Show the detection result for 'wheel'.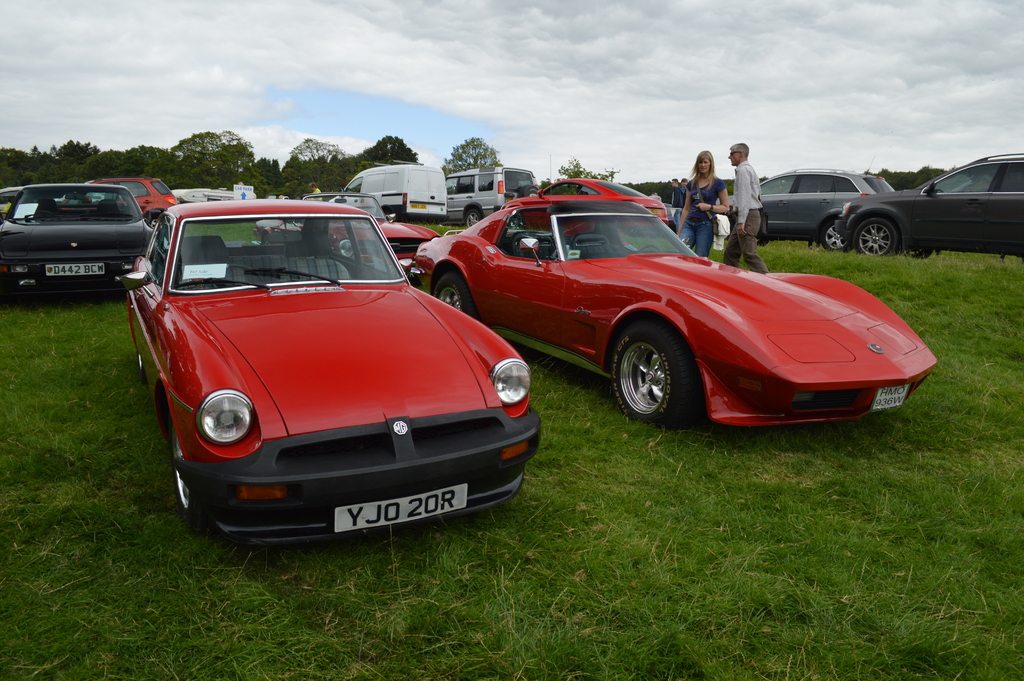
bbox=[464, 210, 481, 228].
